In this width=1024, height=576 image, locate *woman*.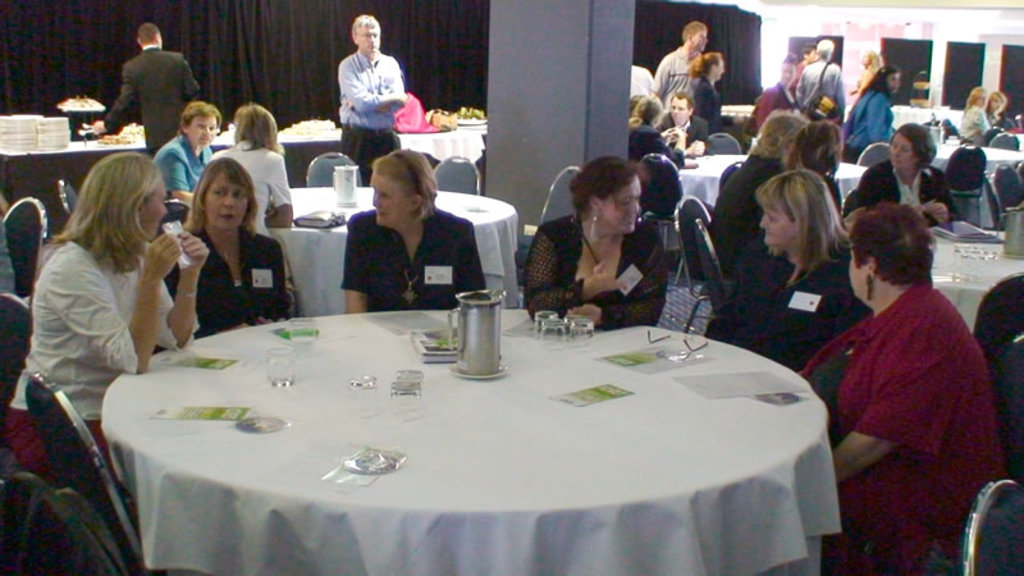
Bounding box: rect(852, 125, 954, 230).
